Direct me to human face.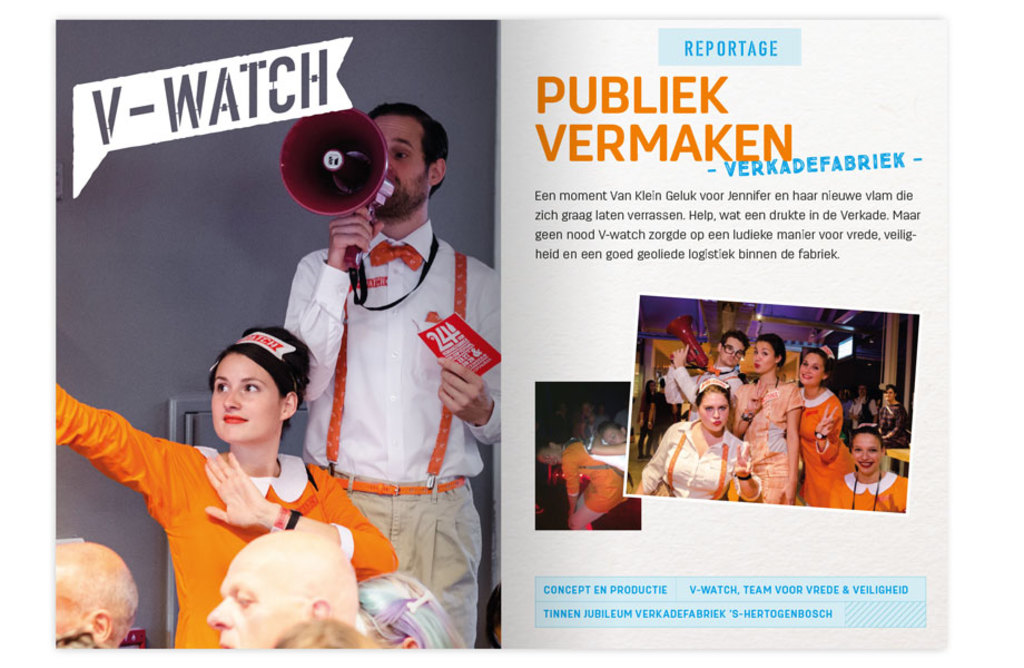
Direction: [45, 556, 87, 652].
